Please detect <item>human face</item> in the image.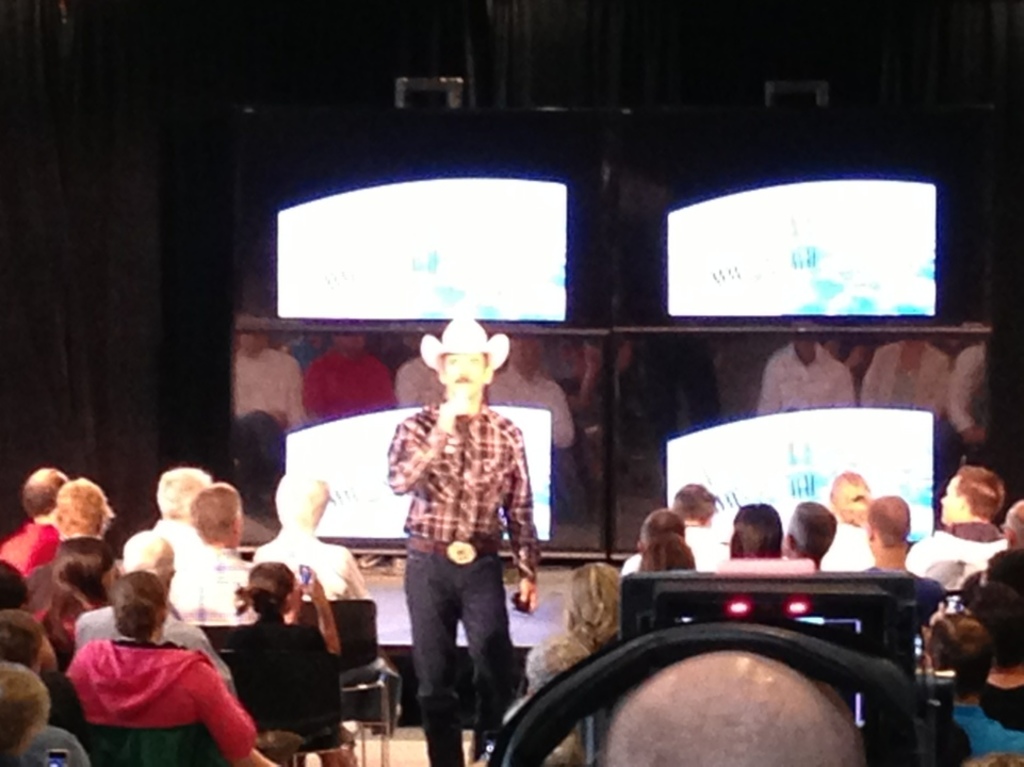
<bbox>910, 336, 929, 349</bbox>.
